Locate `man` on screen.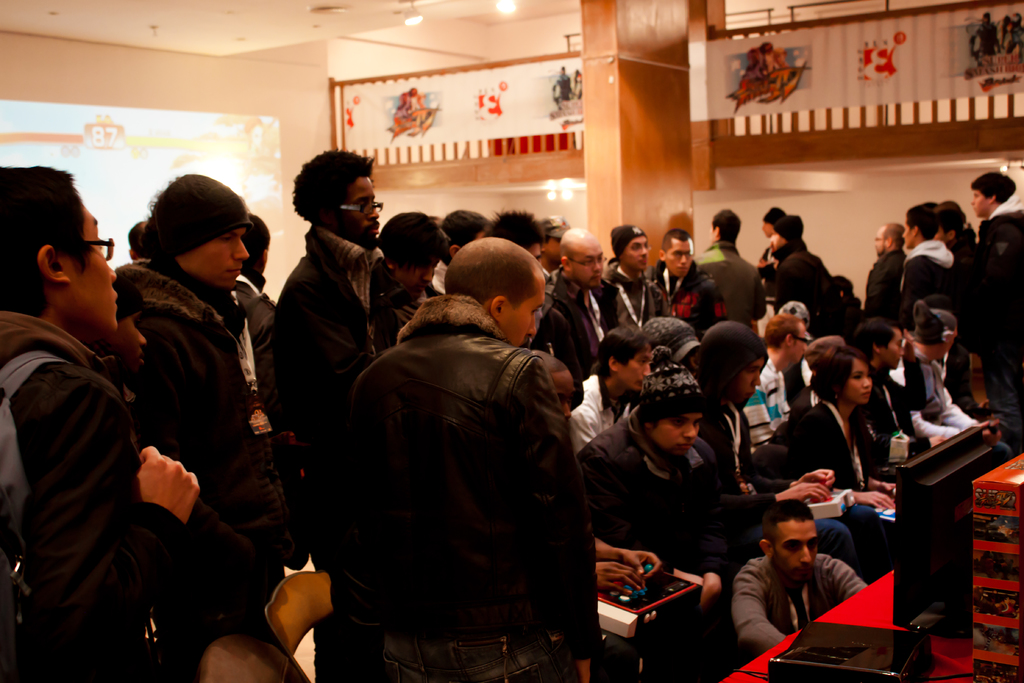
On screen at BBox(533, 225, 617, 388).
